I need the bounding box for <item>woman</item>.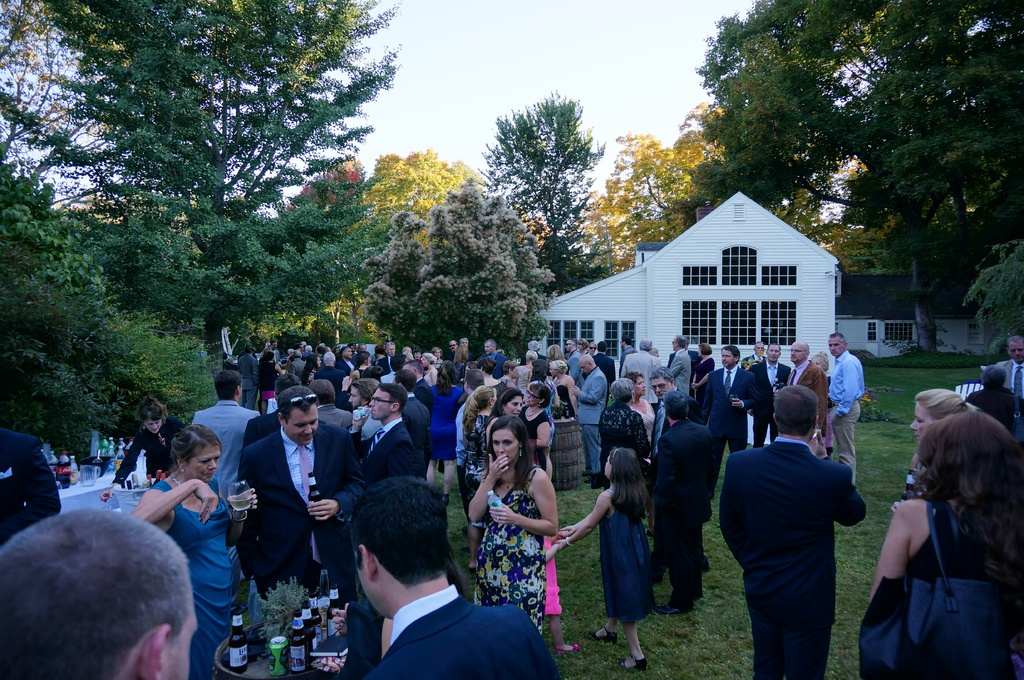
Here it is: bbox(462, 384, 506, 562).
